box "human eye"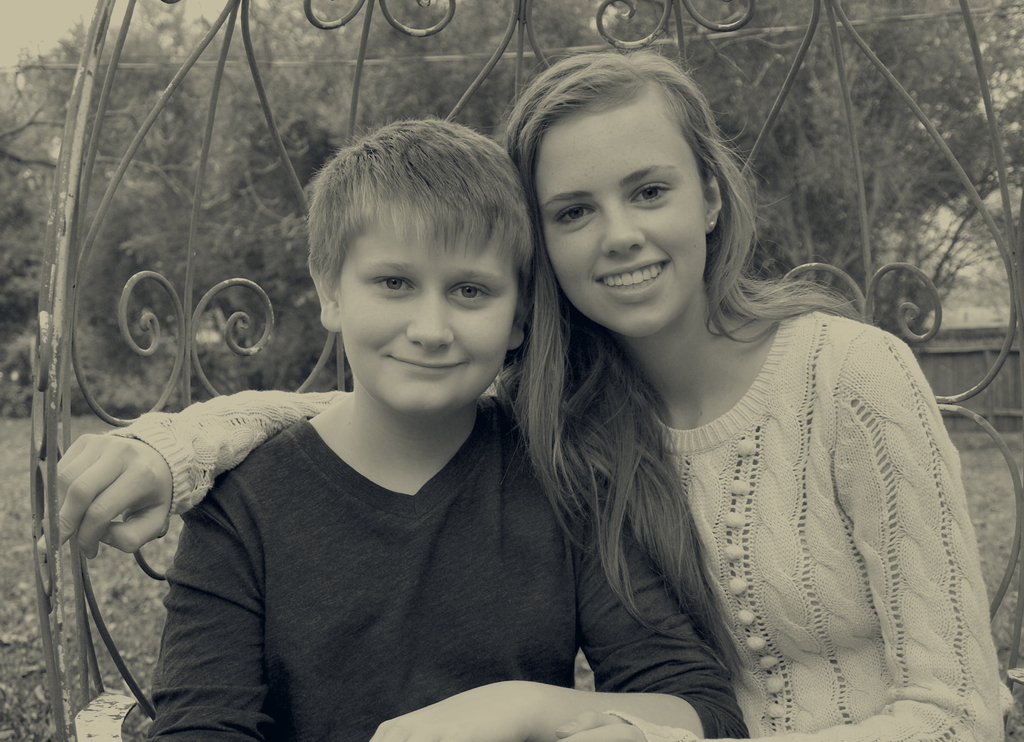
pyautogui.locateOnScreen(445, 277, 493, 302)
